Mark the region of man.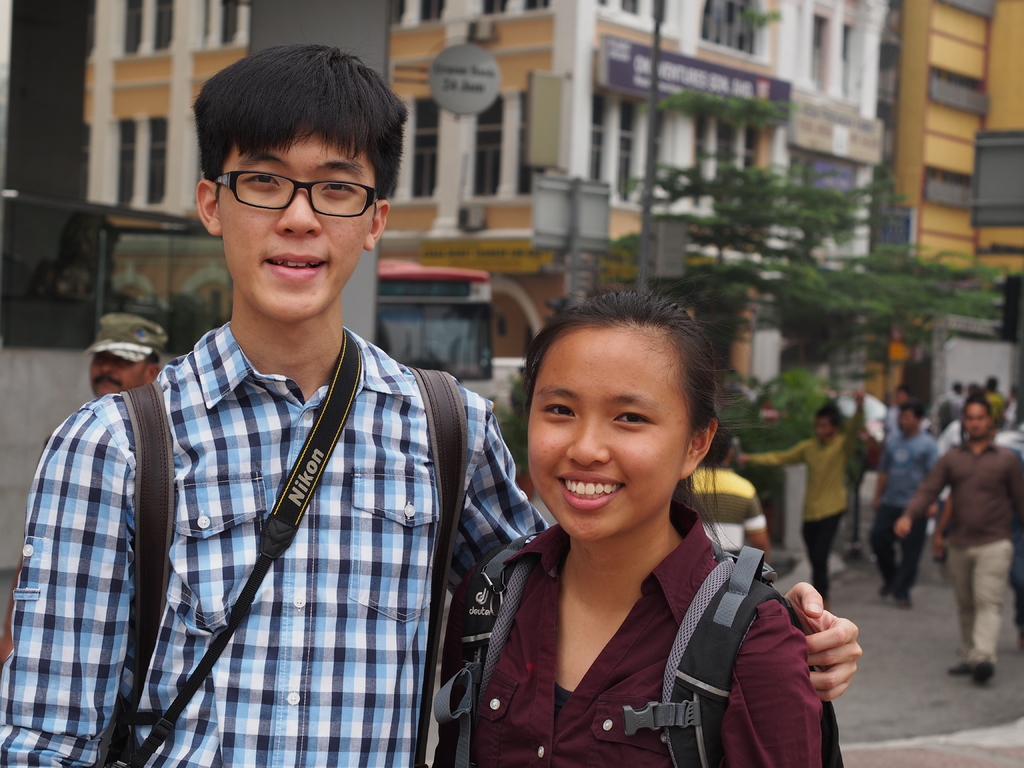
Region: 731,398,868,607.
